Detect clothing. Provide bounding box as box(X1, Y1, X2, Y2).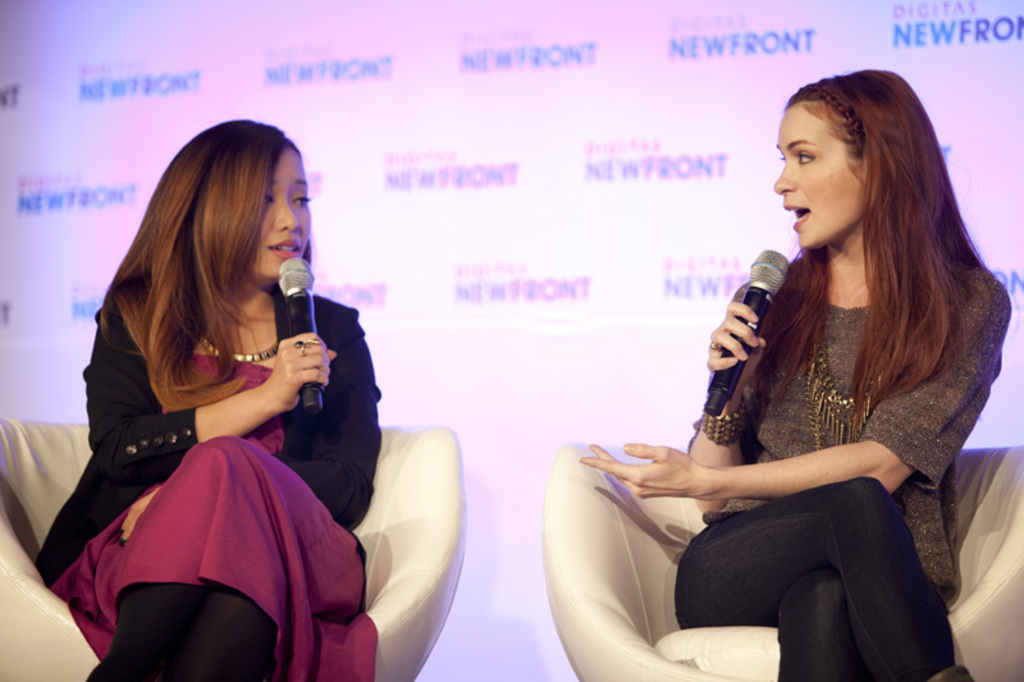
box(676, 251, 1015, 681).
